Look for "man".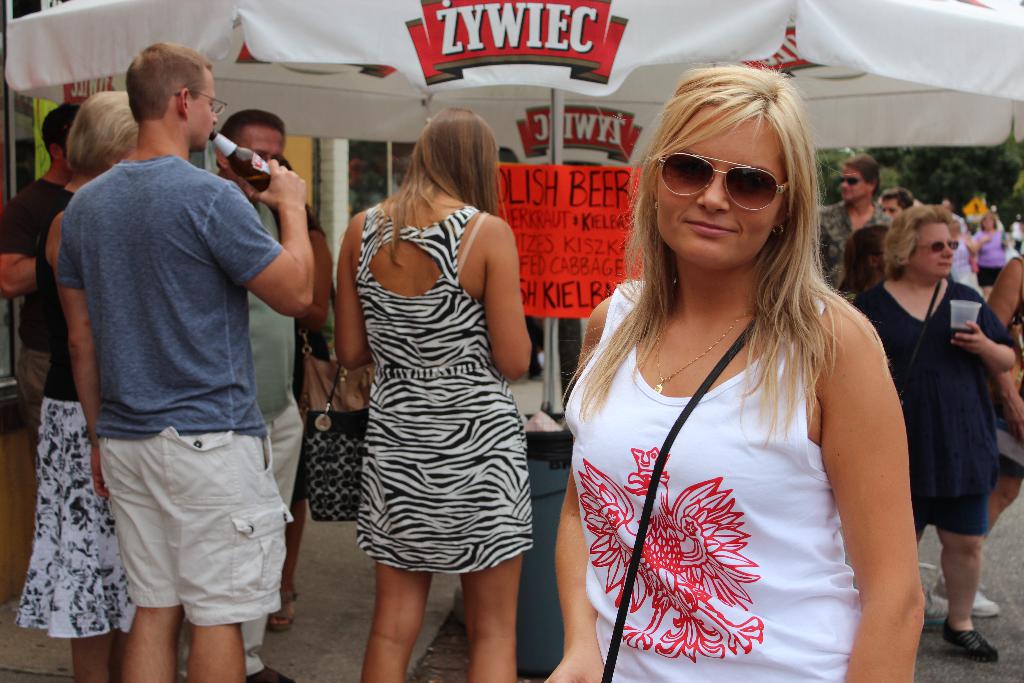
Found: [x1=214, y1=101, x2=339, y2=682].
